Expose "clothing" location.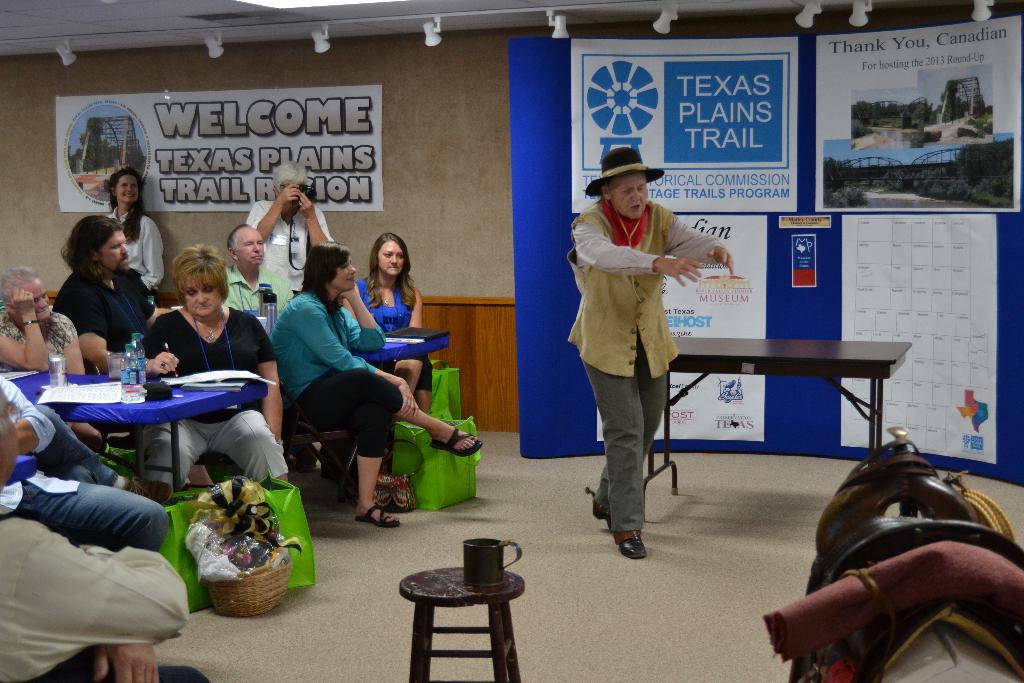
Exposed at <box>562,190,726,541</box>.
